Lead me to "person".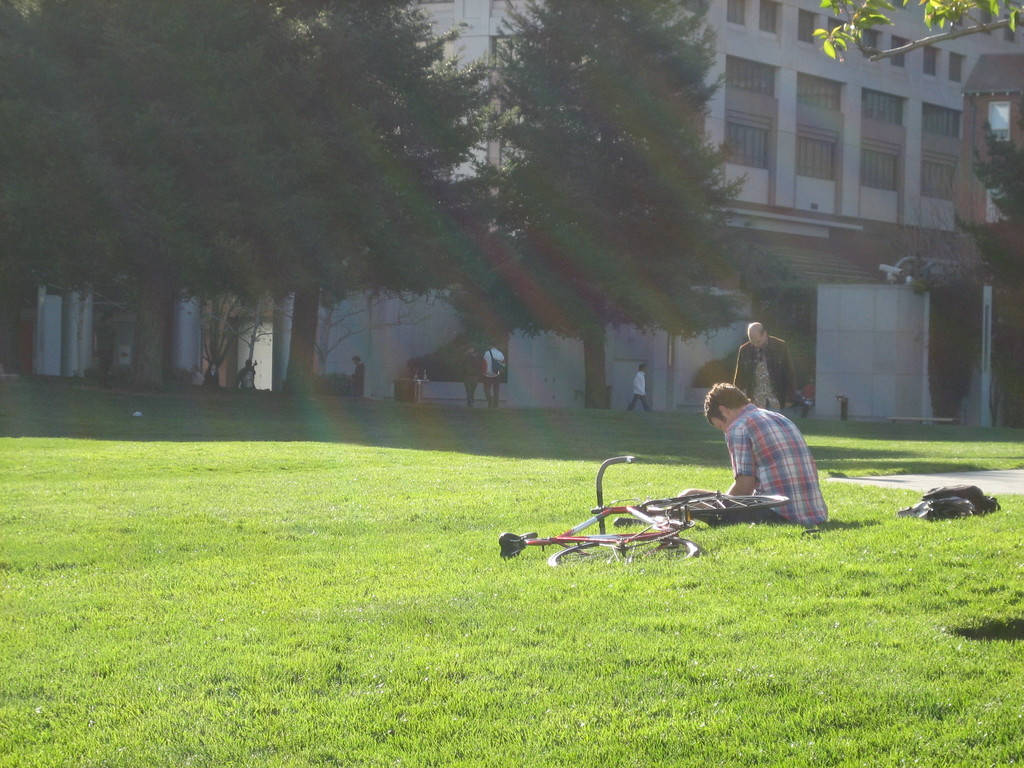
Lead to 484, 341, 506, 410.
